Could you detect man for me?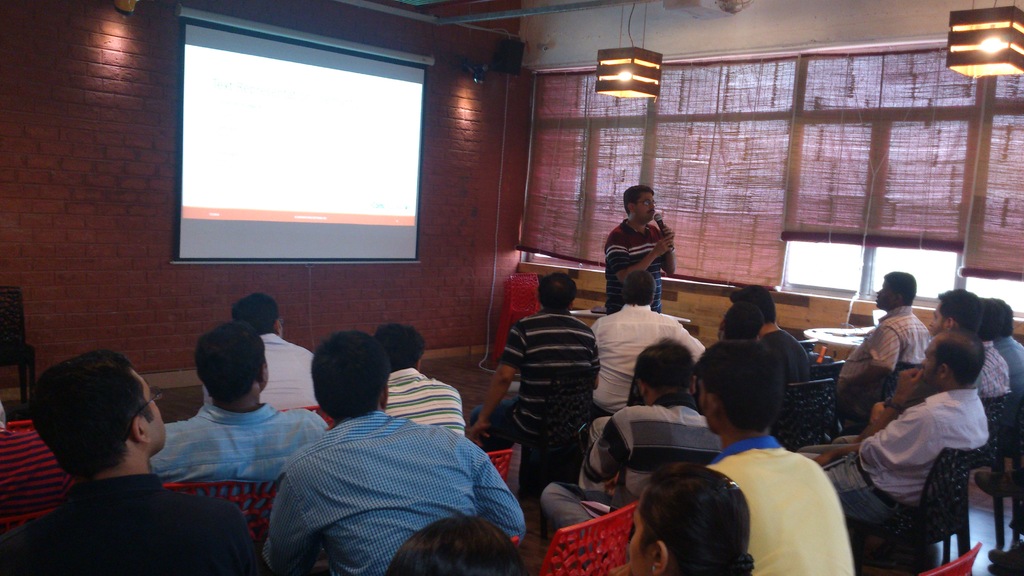
Detection result: box=[972, 290, 1023, 399].
